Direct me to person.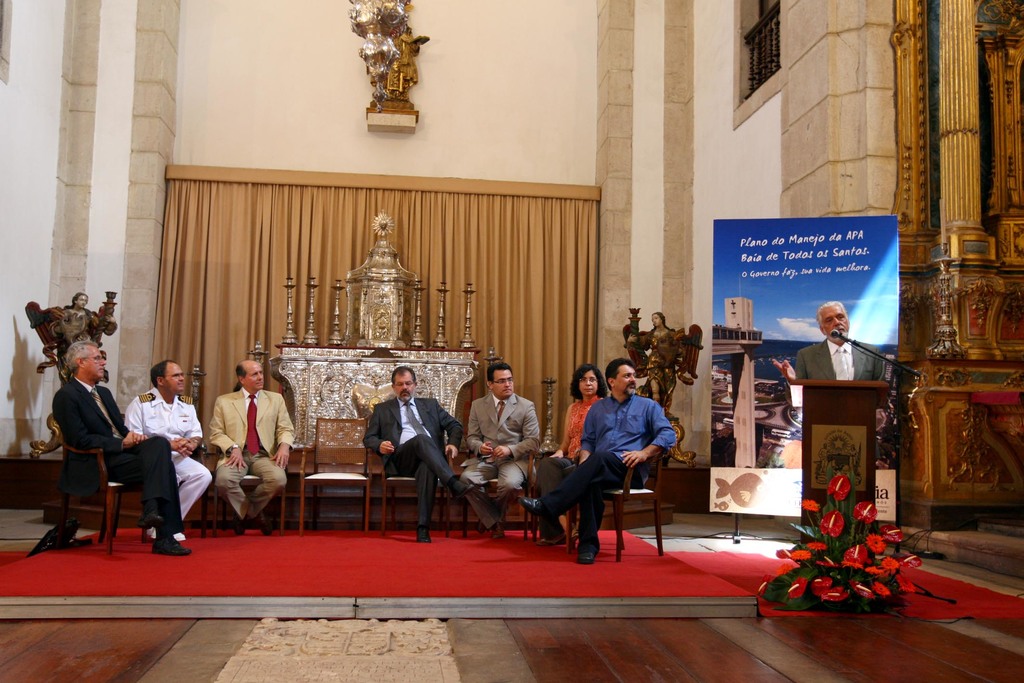
Direction: box=[534, 364, 608, 547].
